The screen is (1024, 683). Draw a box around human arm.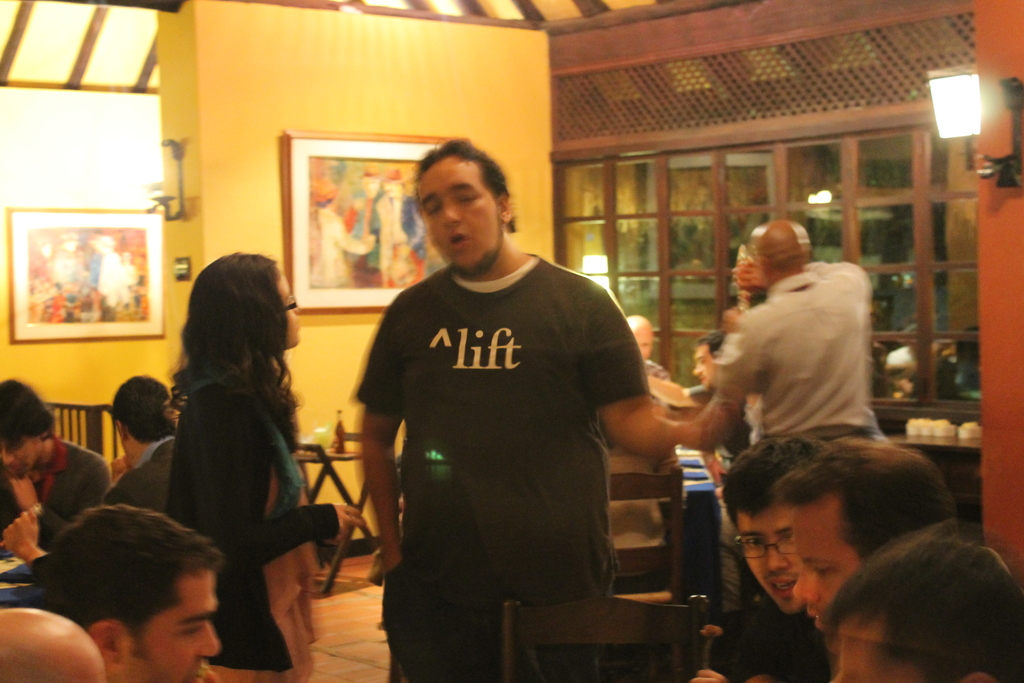
585,292,744,453.
